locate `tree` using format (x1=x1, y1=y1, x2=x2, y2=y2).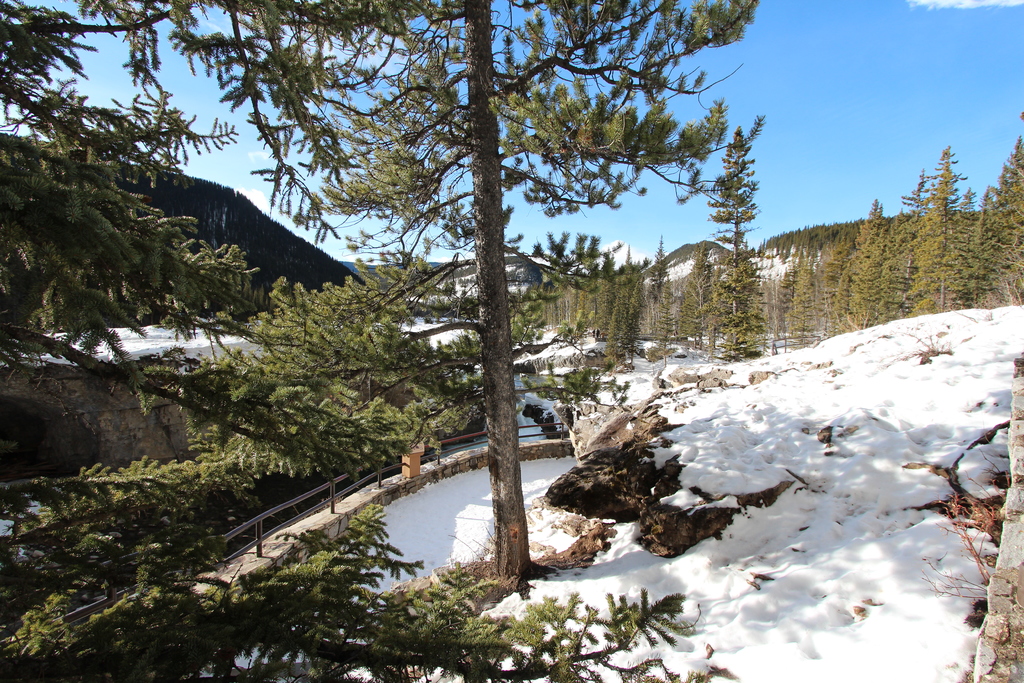
(x1=166, y1=0, x2=763, y2=584).
